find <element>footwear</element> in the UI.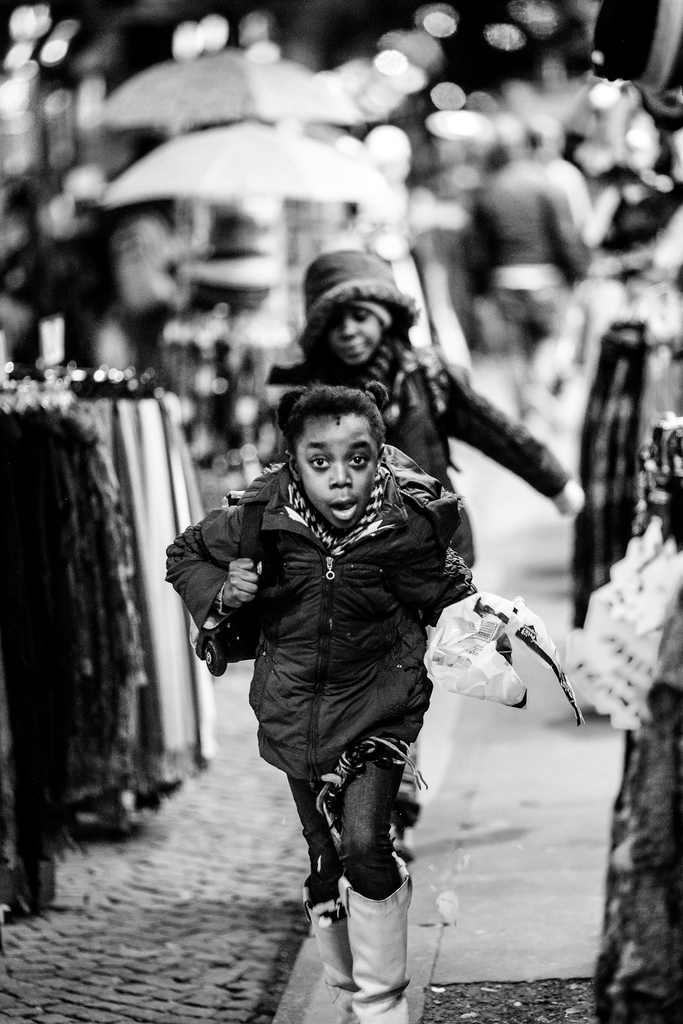
UI element at [306, 865, 351, 1019].
